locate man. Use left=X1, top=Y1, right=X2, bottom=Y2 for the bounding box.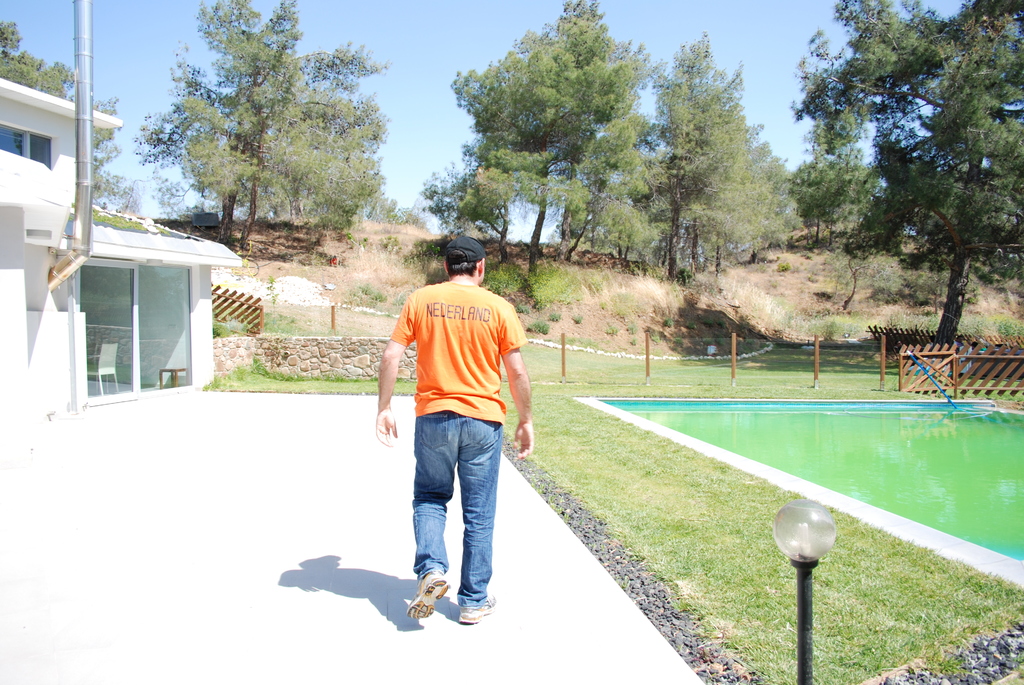
left=374, top=235, right=540, bottom=631.
